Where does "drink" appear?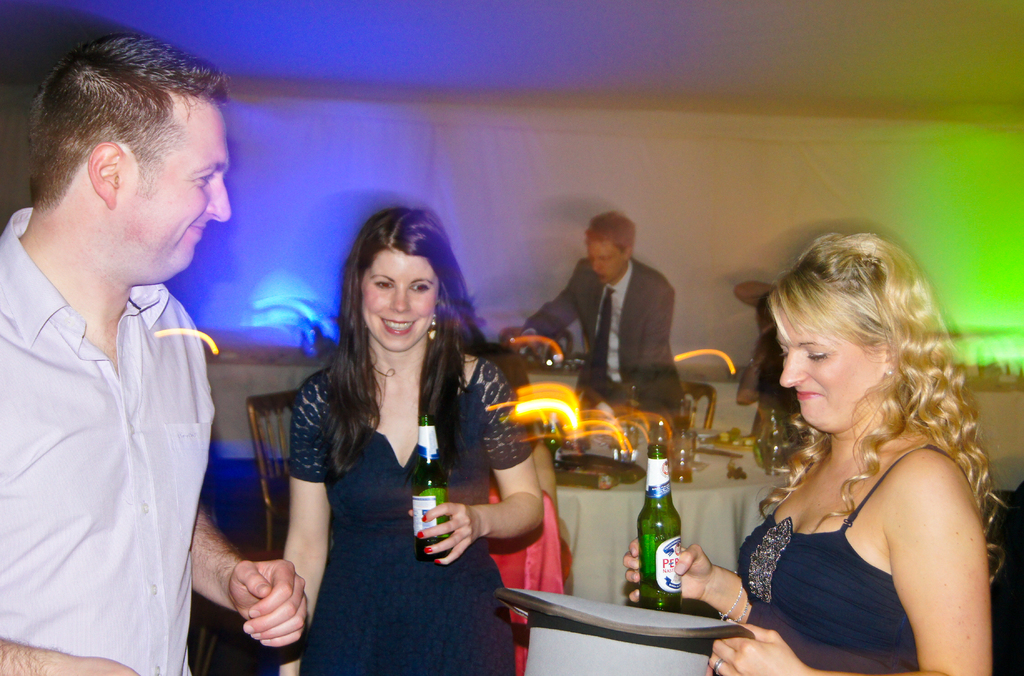
Appears at x1=413 y1=533 x2=449 y2=561.
